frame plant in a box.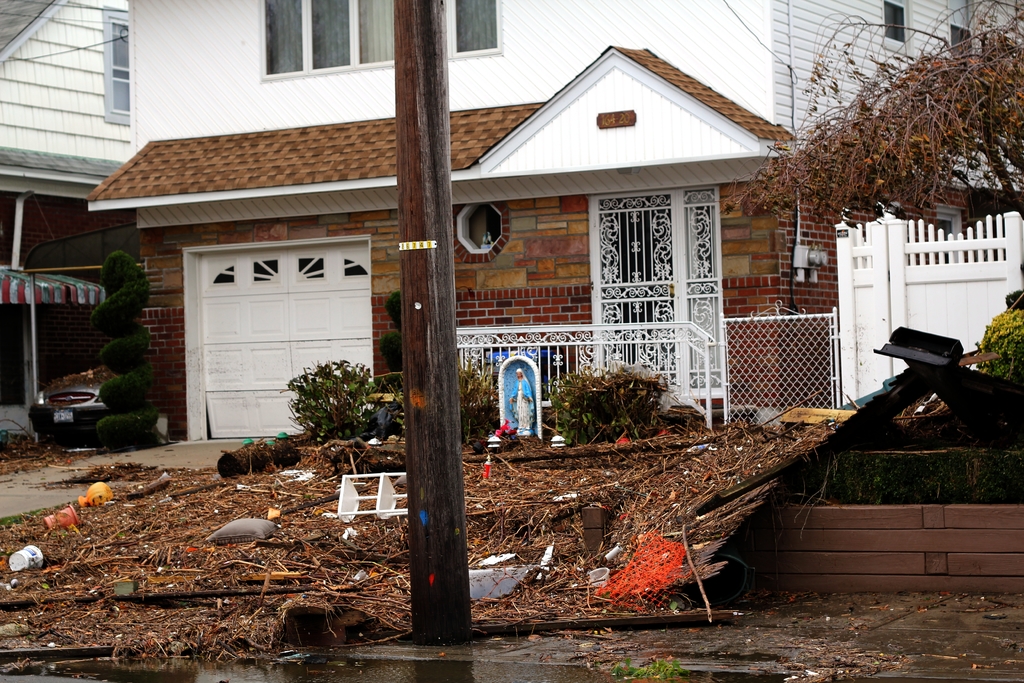
(x1=378, y1=332, x2=403, y2=383).
